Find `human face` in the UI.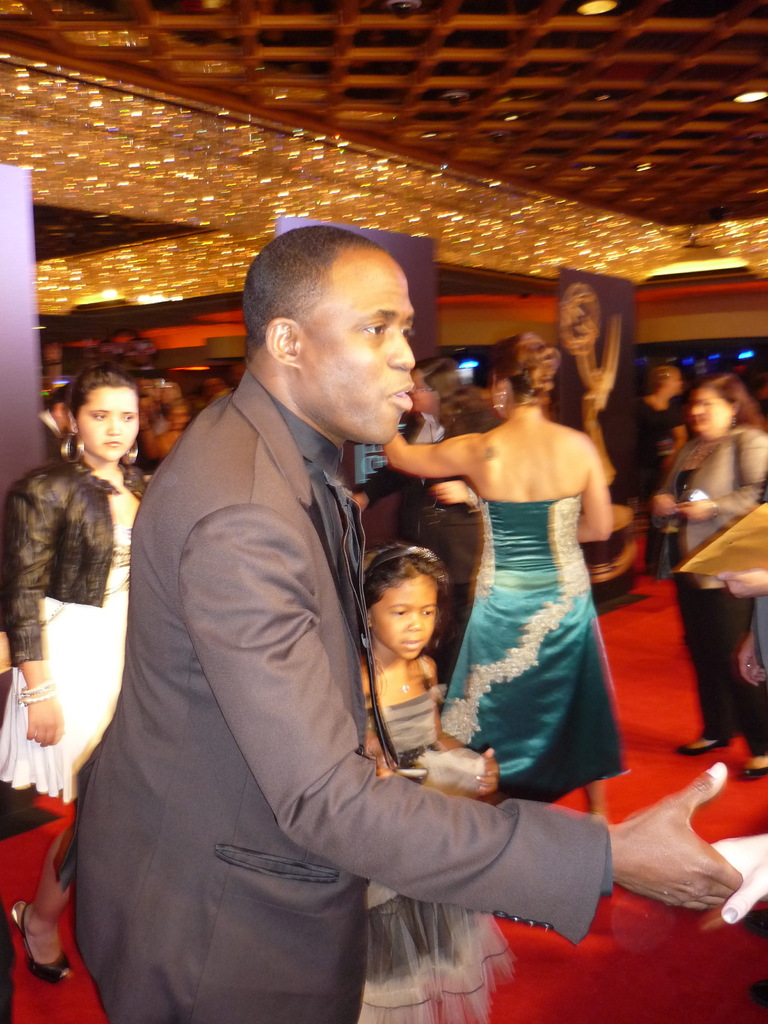
UI element at select_region(688, 383, 732, 442).
